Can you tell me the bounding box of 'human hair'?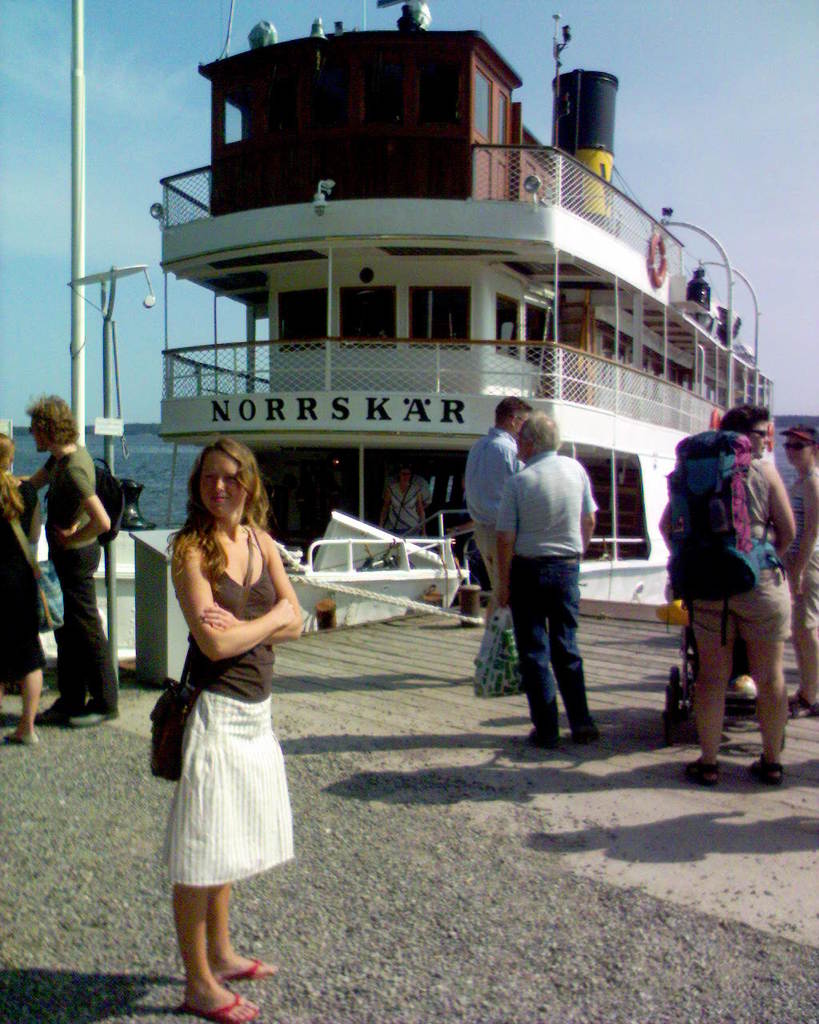
detection(523, 413, 562, 451).
